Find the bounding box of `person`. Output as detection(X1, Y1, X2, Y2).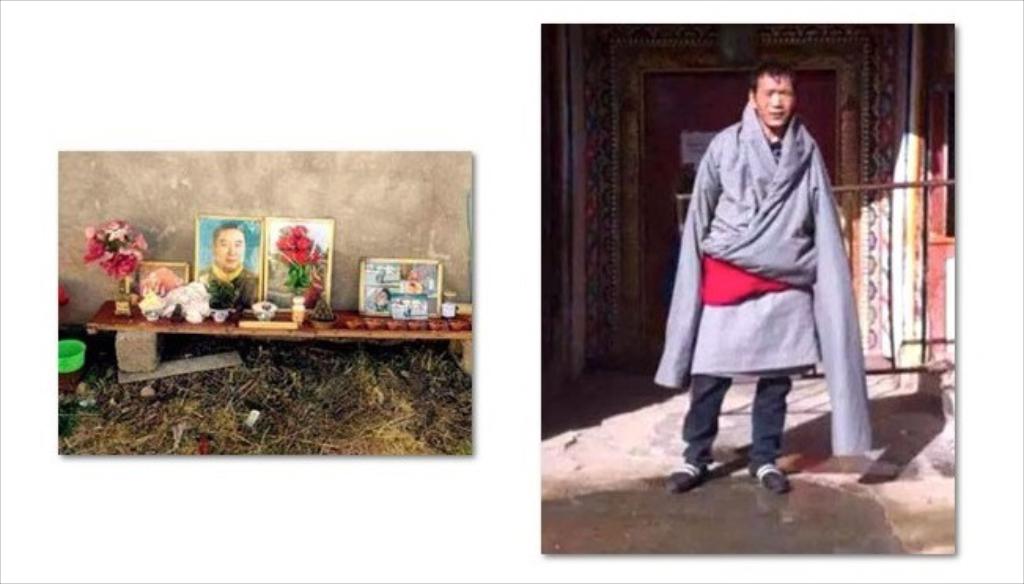
detection(195, 224, 256, 313).
